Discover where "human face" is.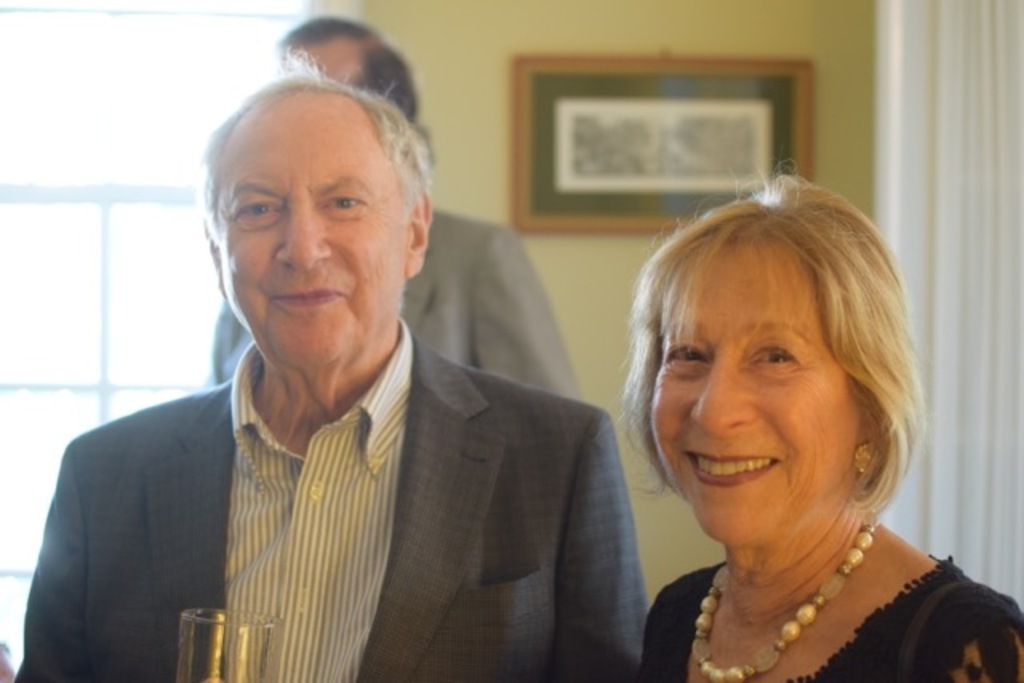
Discovered at [left=216, top=78, right=398, bottom=368].
